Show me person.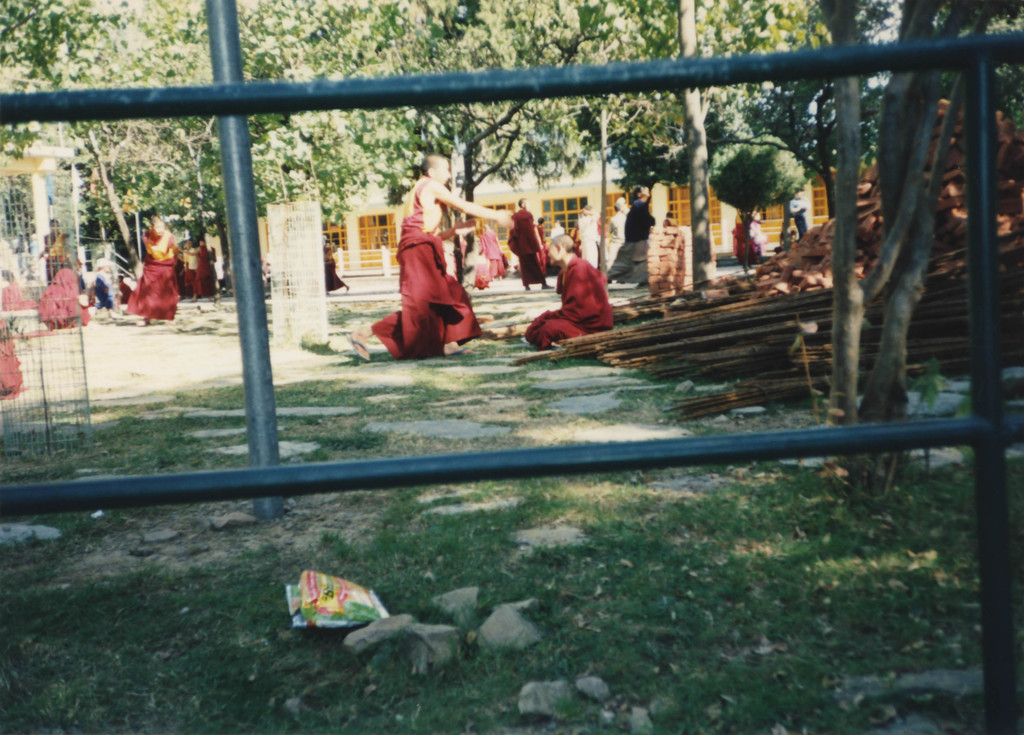
person is here: region(346, 154, 513, 356).
